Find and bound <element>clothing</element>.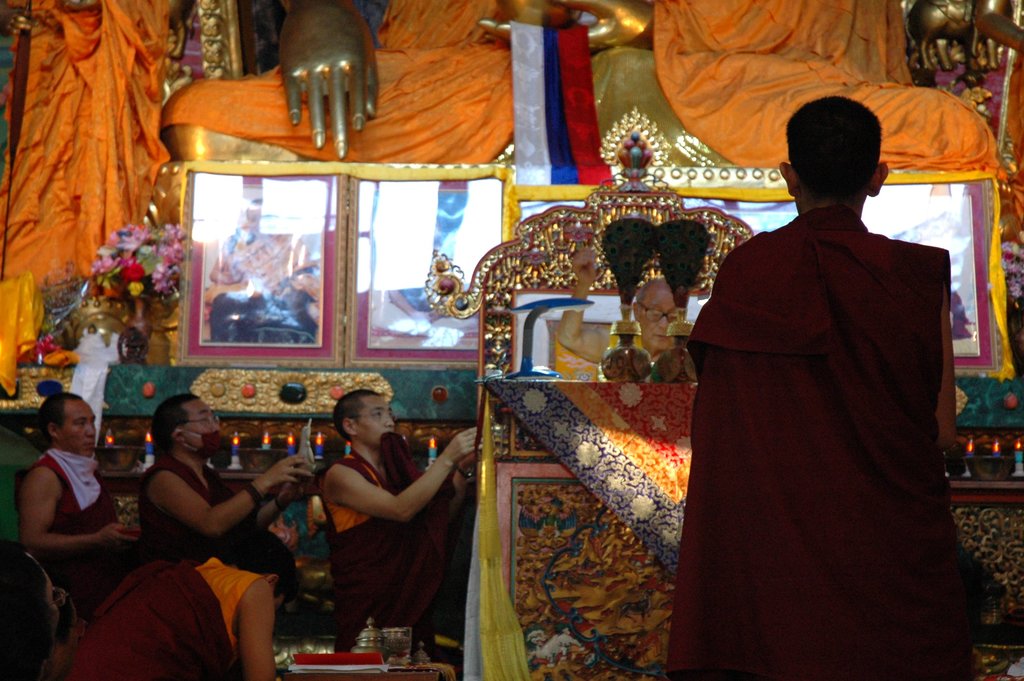
Bound: [left=164, top=0, right=553, bottom=156].
